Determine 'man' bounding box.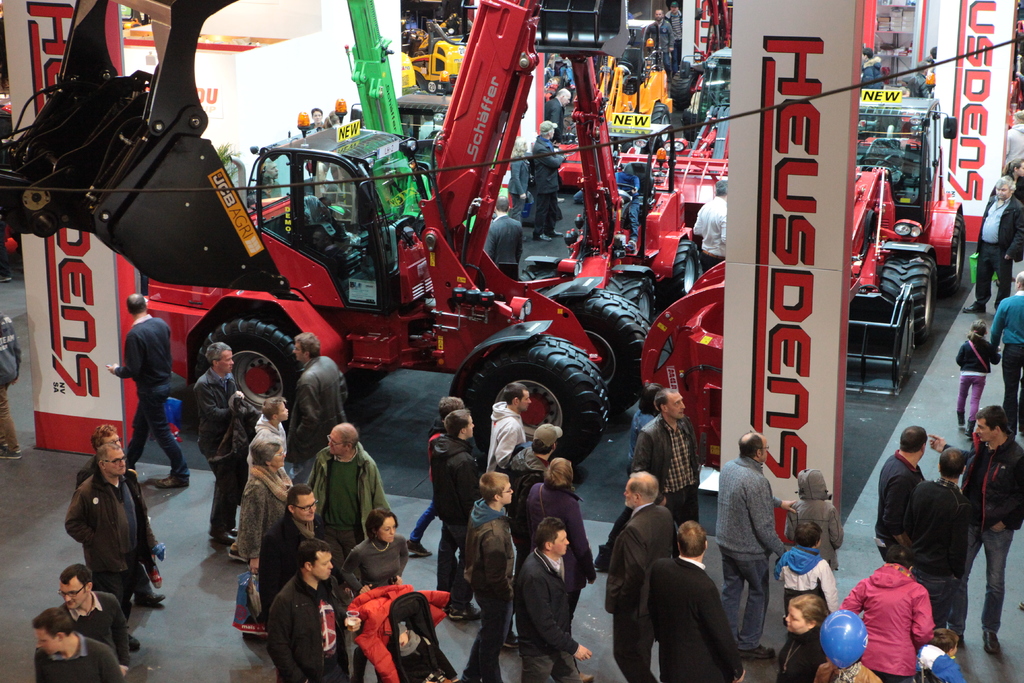
Determined: 258/475/347/643.
